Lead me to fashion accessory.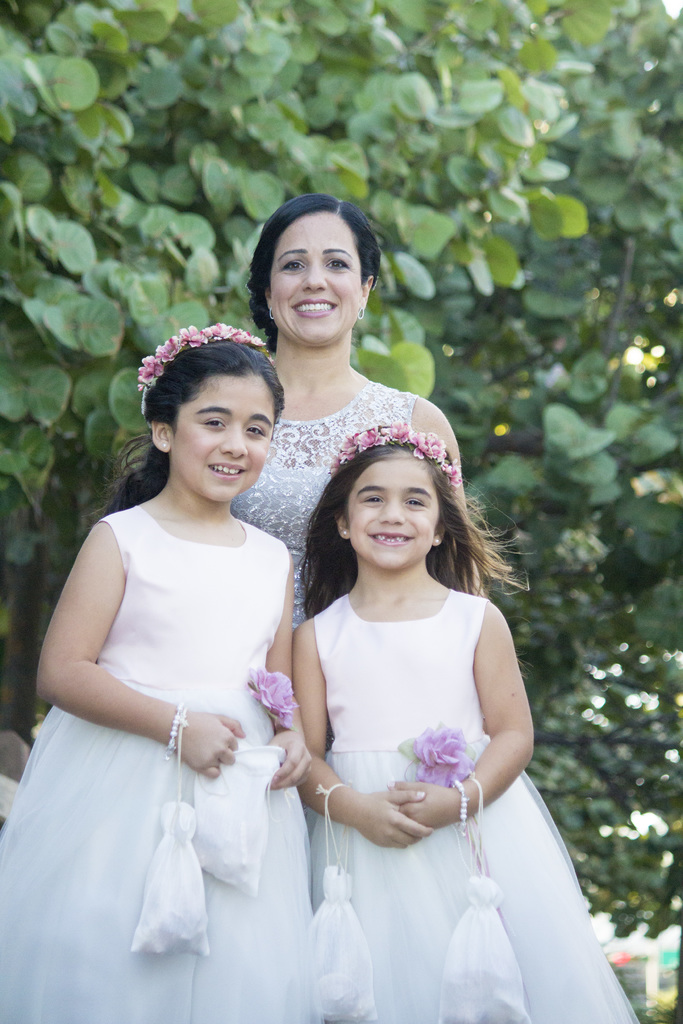
Lead to rect(450, 778, 463, 825).
